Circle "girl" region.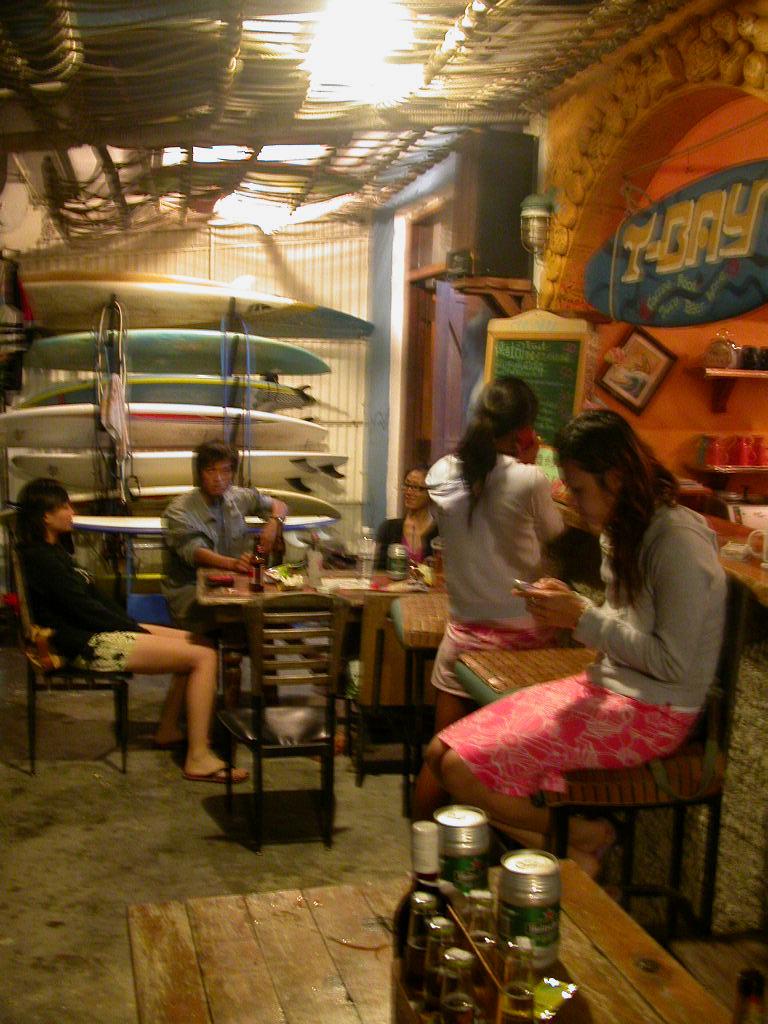
Region: bbox=(13, 477, 247, 783).
